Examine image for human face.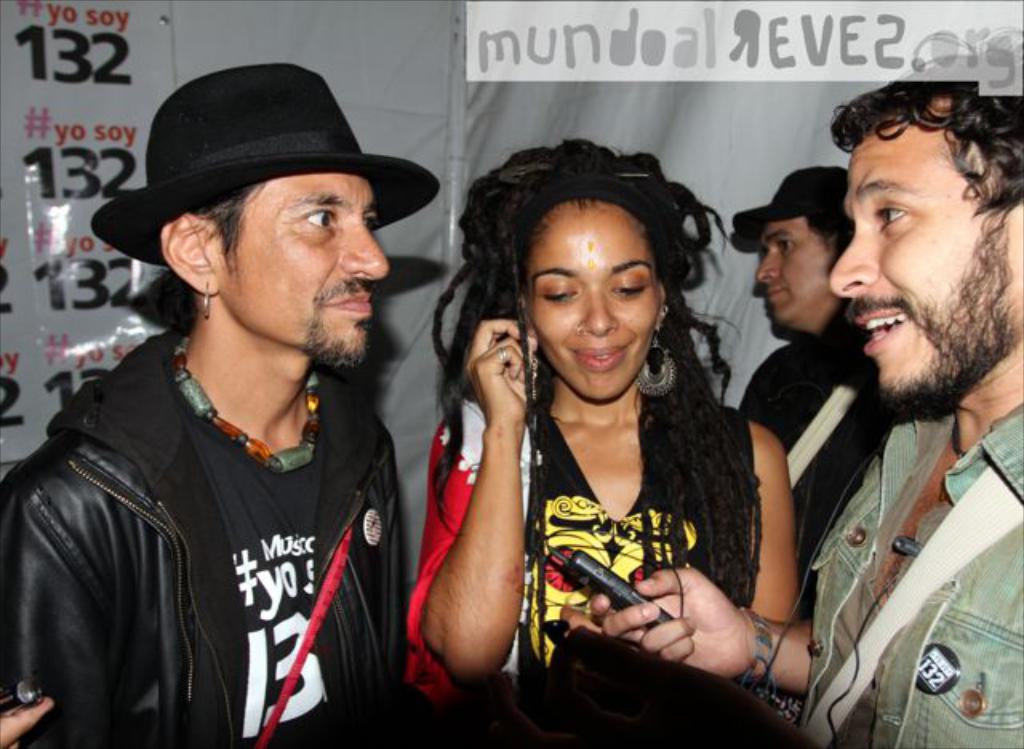
Examination result: x1=219 y1=173 x2=389 y2=363.
